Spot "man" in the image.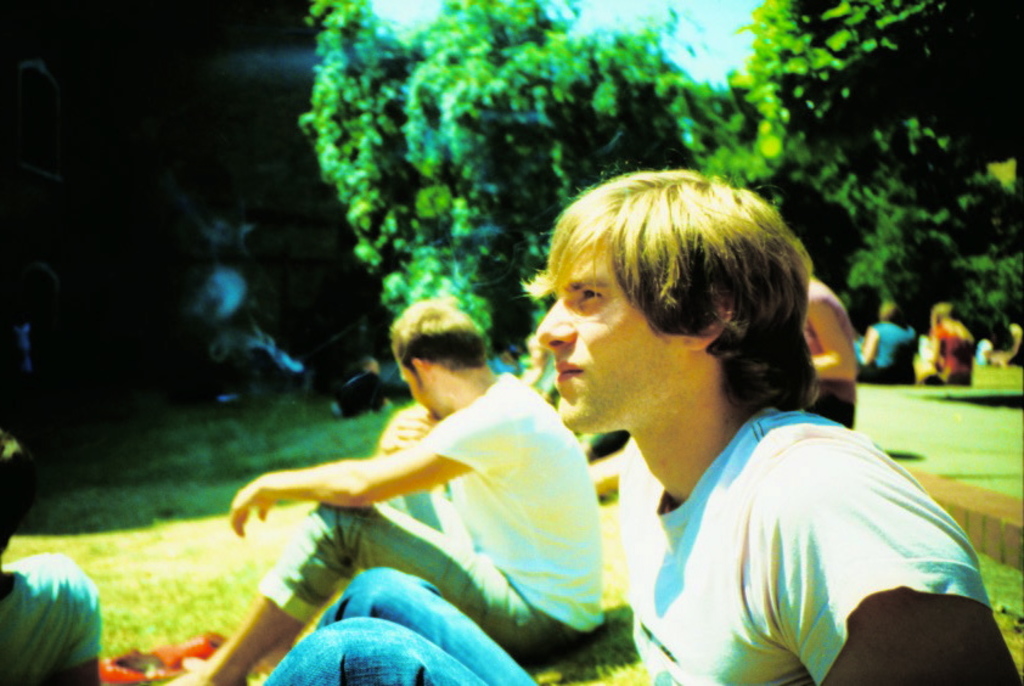
"man" found at rect(255, 158, 1023, 685).
